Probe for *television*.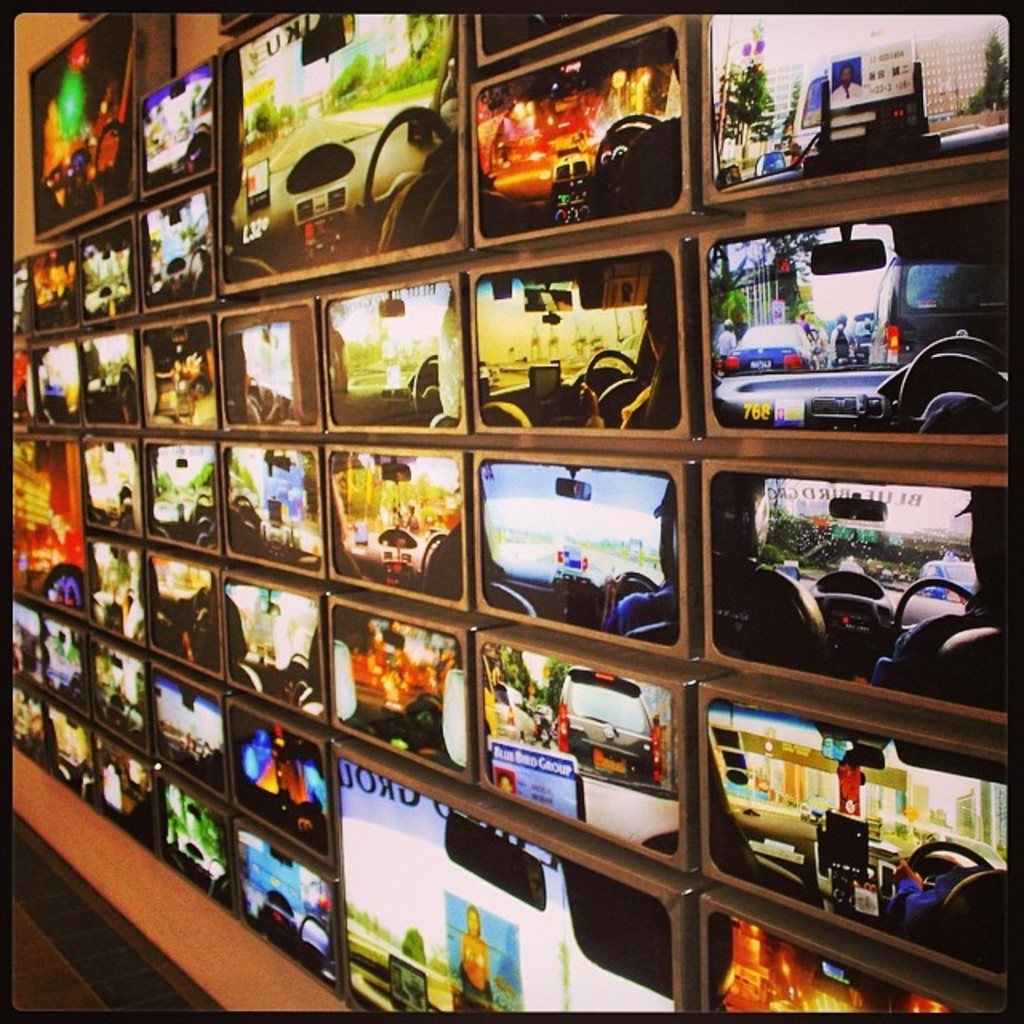
Probe result: 139 656 246 805.
